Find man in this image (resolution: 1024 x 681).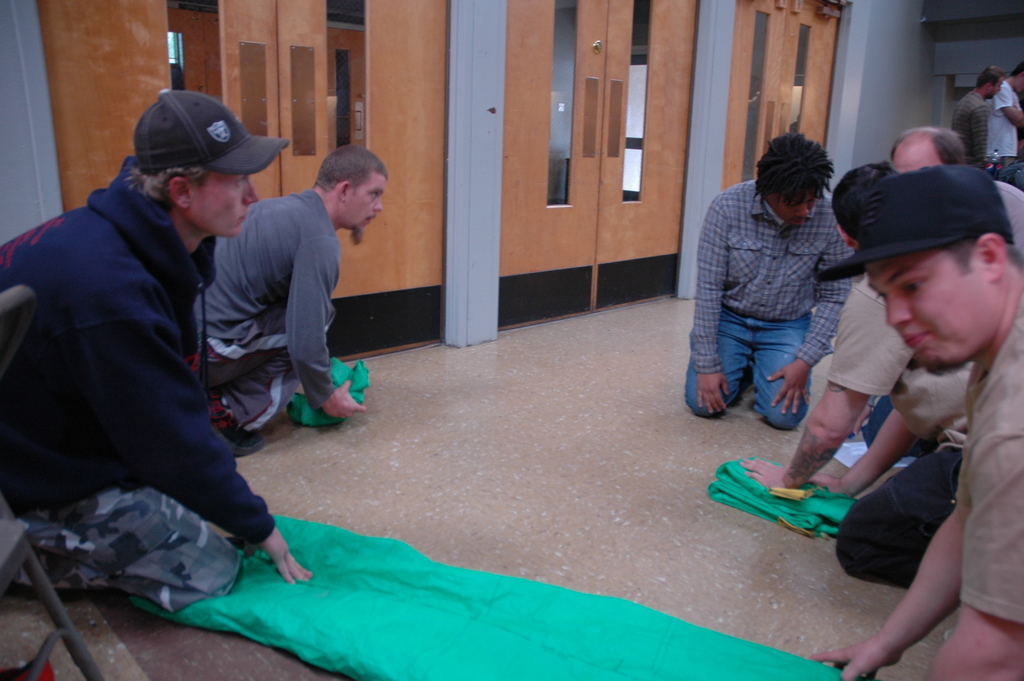
685,135,858,429.
